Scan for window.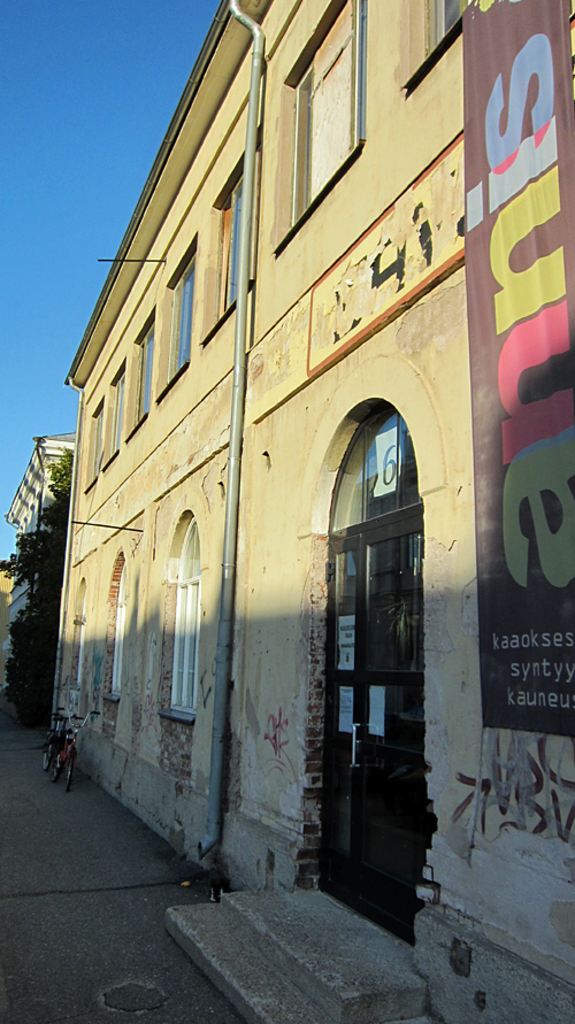
Scan result: 269/0/366/252.
